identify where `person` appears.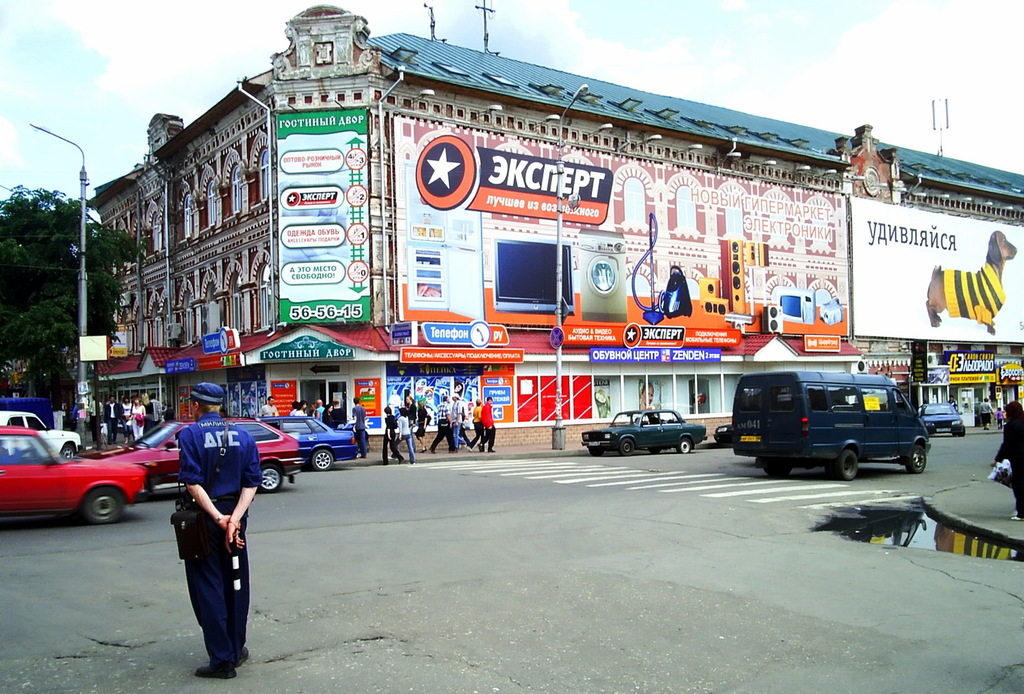
Appears at crop(994, 406, 1004, 428).
